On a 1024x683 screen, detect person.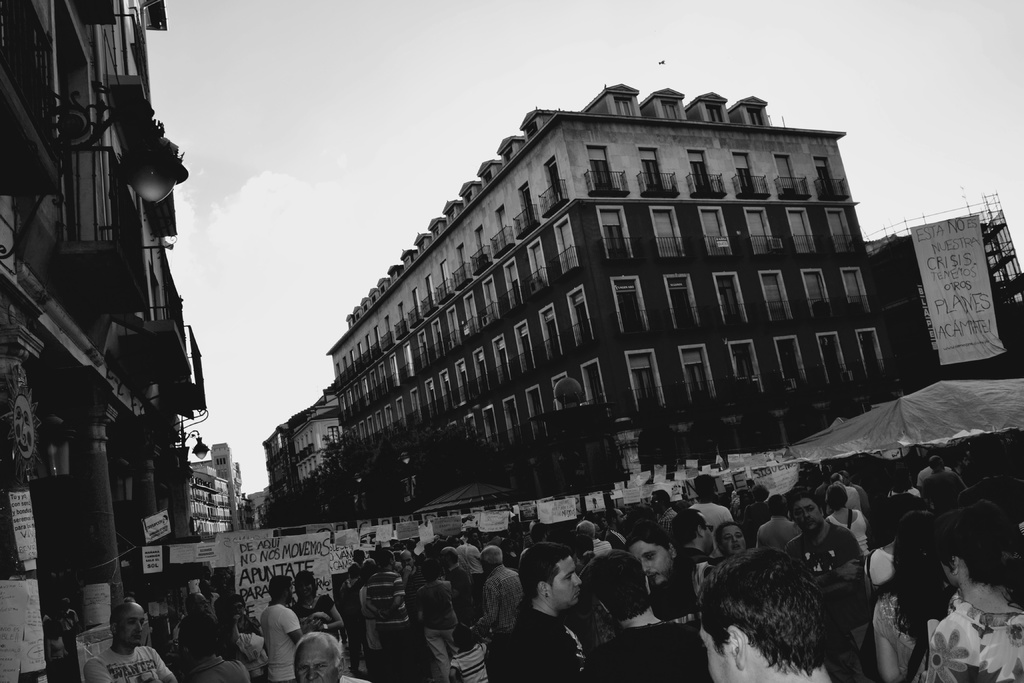
213/591/285/657.
